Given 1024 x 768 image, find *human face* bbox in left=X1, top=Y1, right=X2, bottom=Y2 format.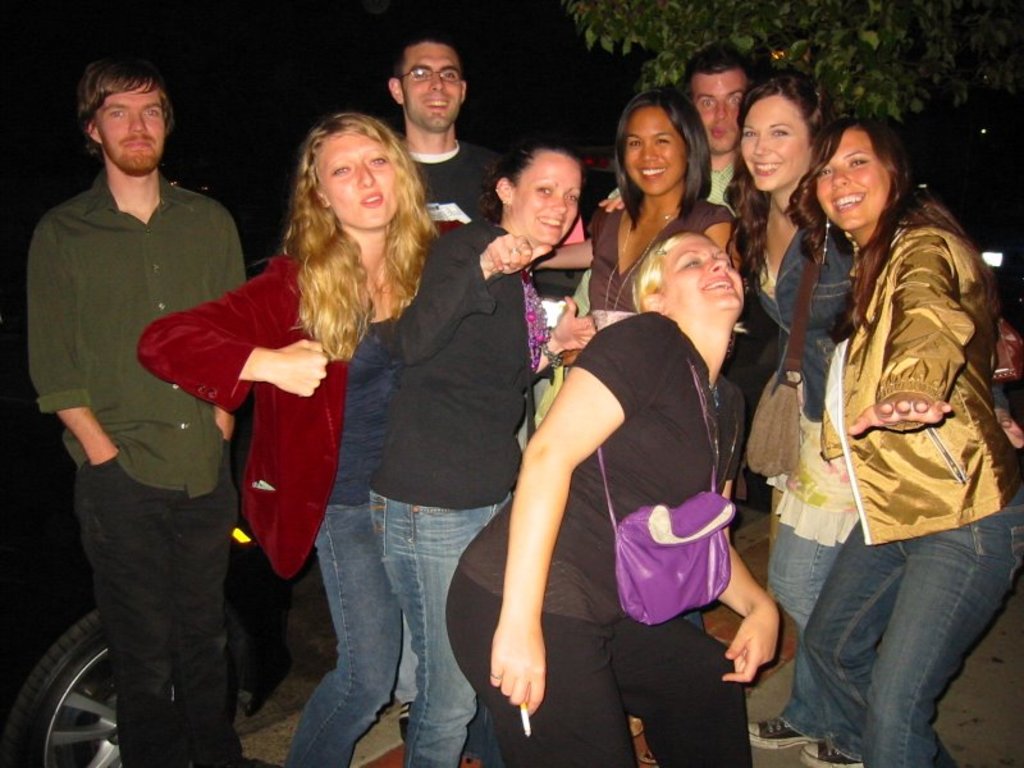
left=660, top=230, right=742, bottom=306.
